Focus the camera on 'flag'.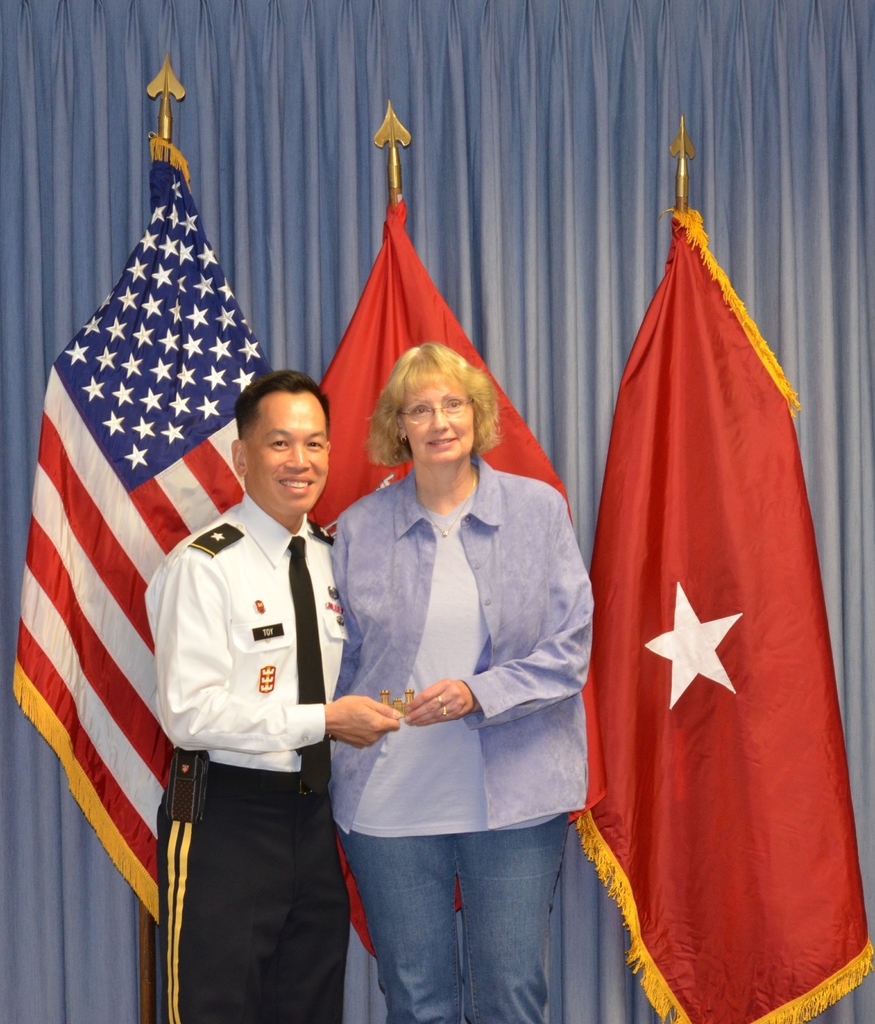
Focus region: [12,133,213,952].
